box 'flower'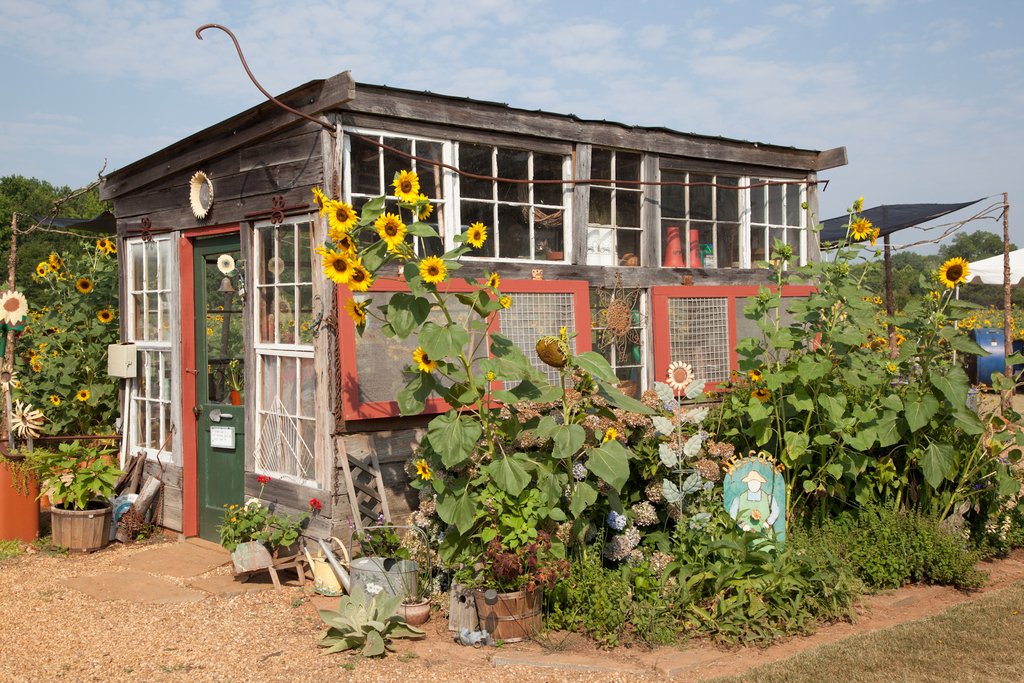
{"x1": 893, "y1": 320, "x2": 902, "y2": 344}
